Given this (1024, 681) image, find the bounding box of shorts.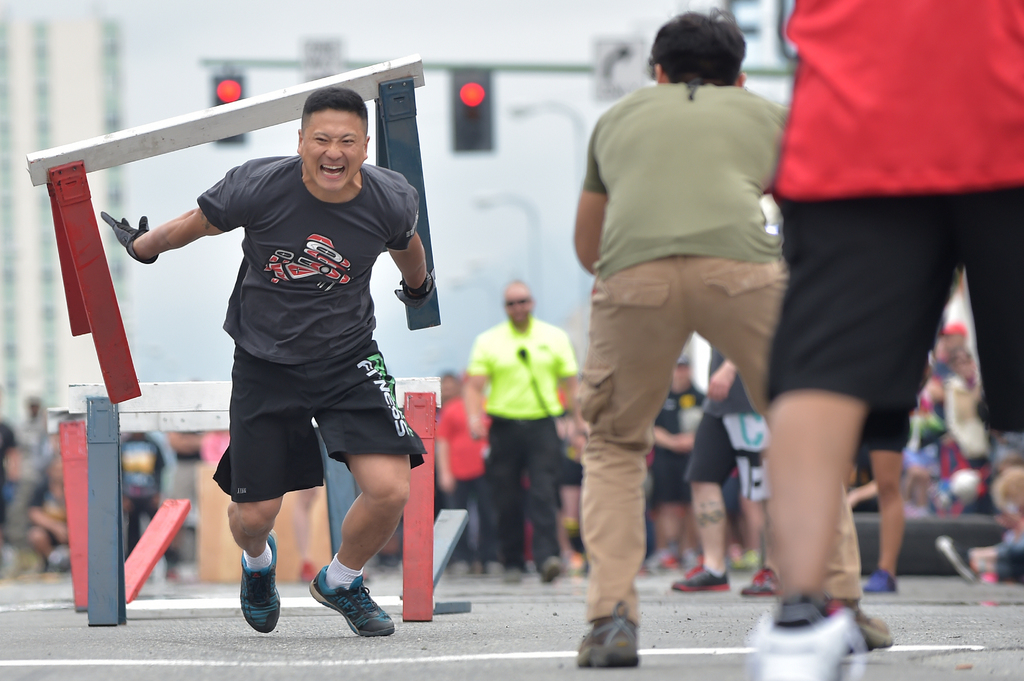
bbox(232, 347, 417, 479).
